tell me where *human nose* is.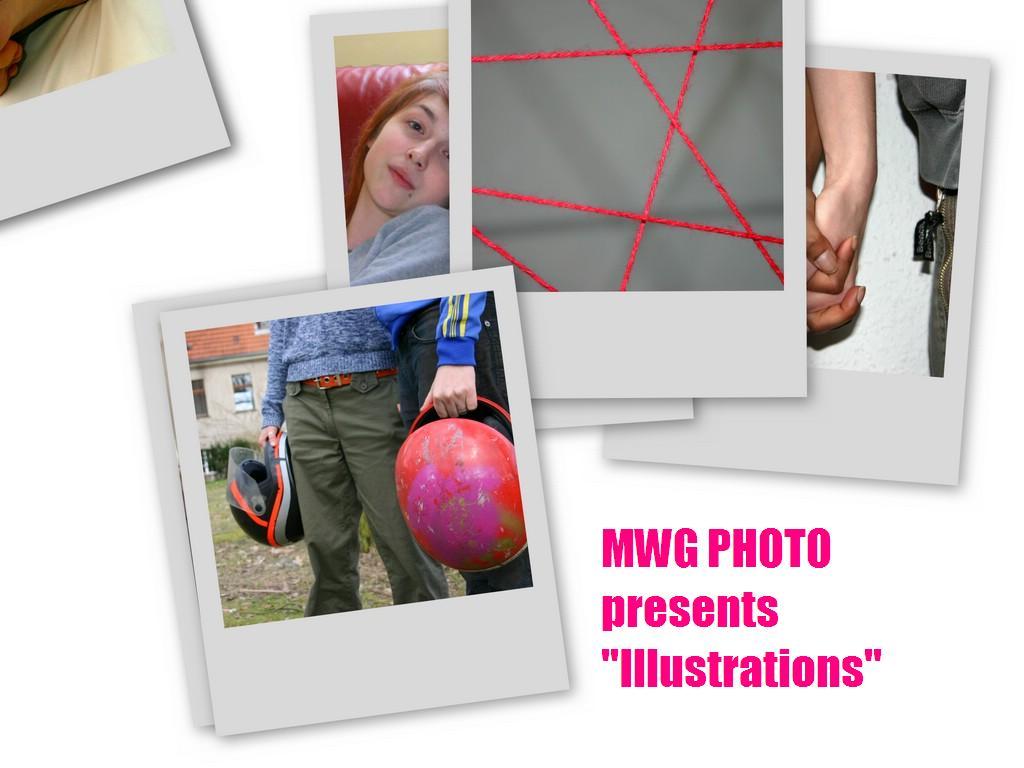
*human nose* is at {"x1": 402, "y1": 140, "x2": 436, "y2": 171}.
